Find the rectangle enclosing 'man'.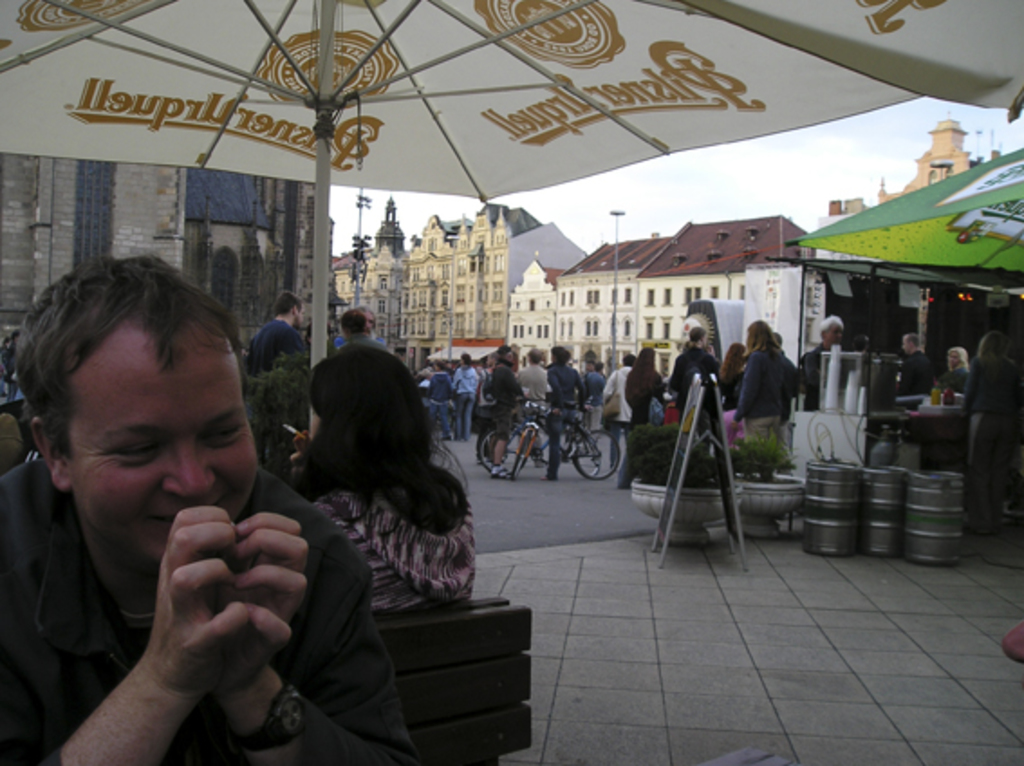
246,289,307,378.
